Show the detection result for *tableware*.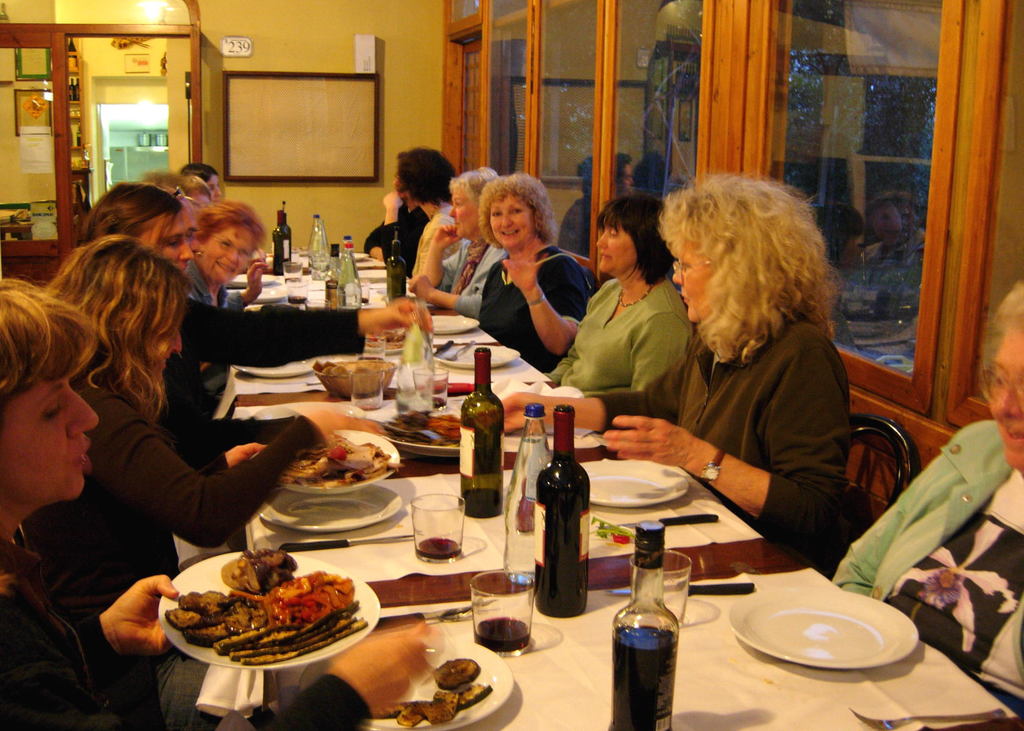
bbox=(271, 422, 400, 495).
